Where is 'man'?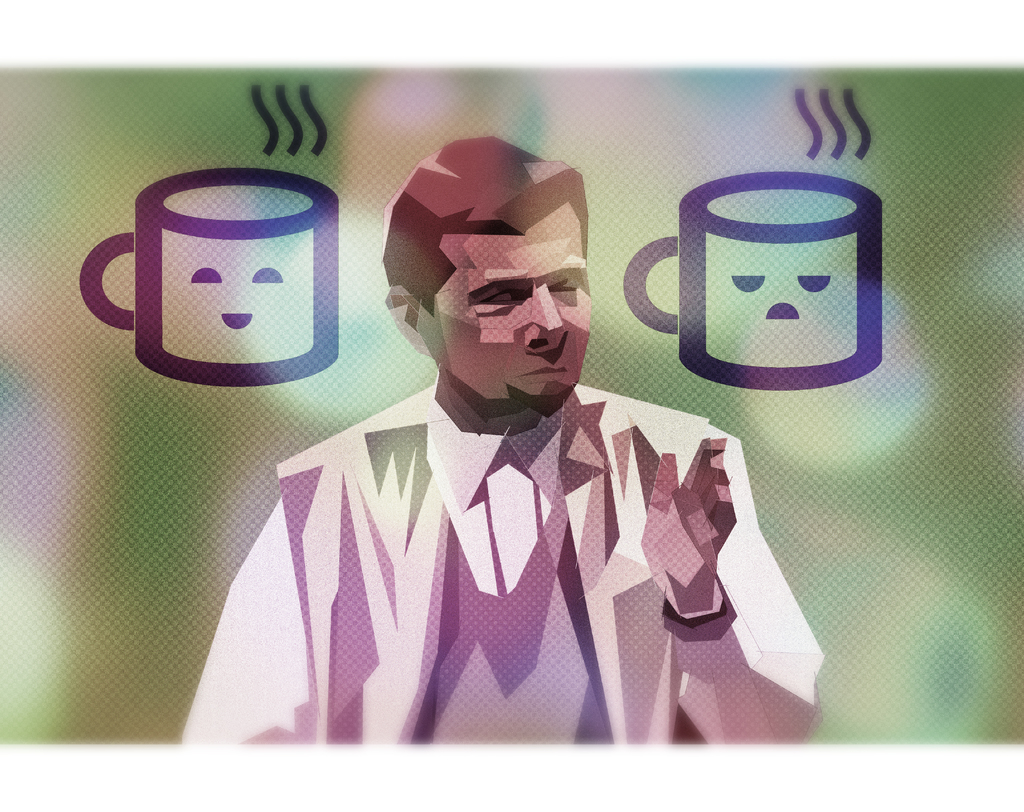
left=177, top=131, right=821, bottom=738.
